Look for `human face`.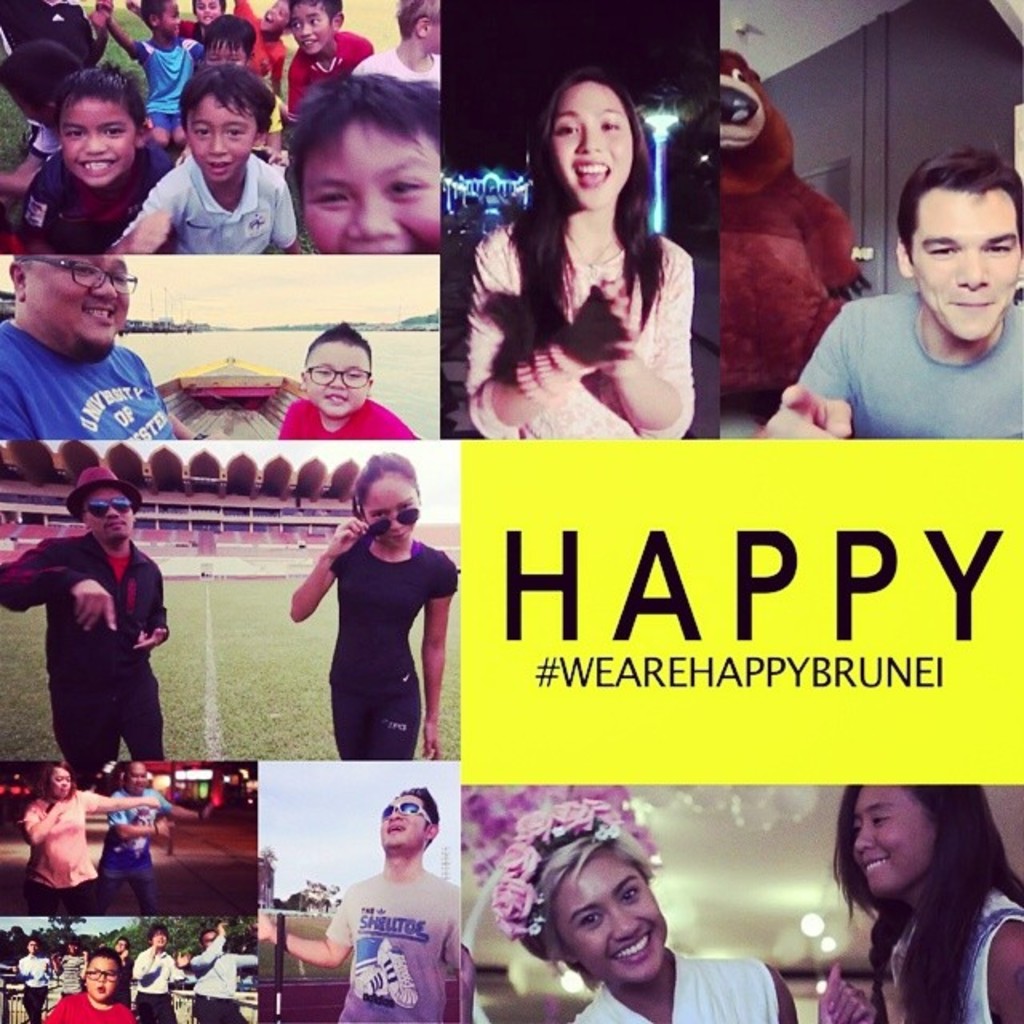
Found: locate(264, 5, 286, 34).
